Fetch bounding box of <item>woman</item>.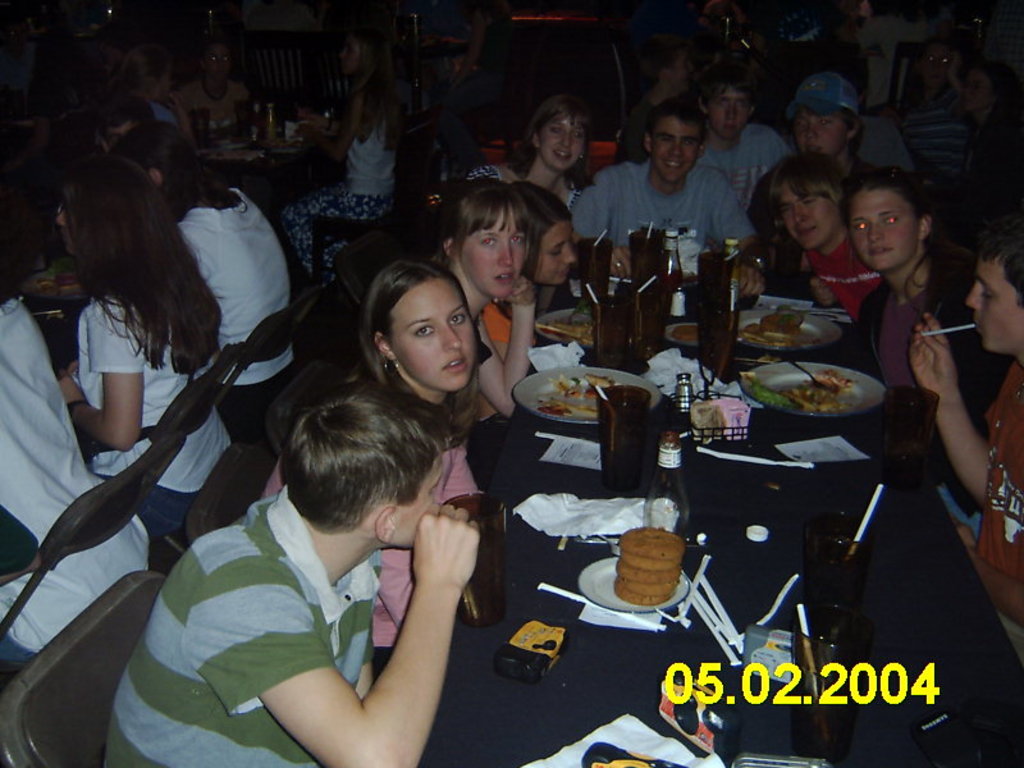
Bbox: 512,180,588,316.
